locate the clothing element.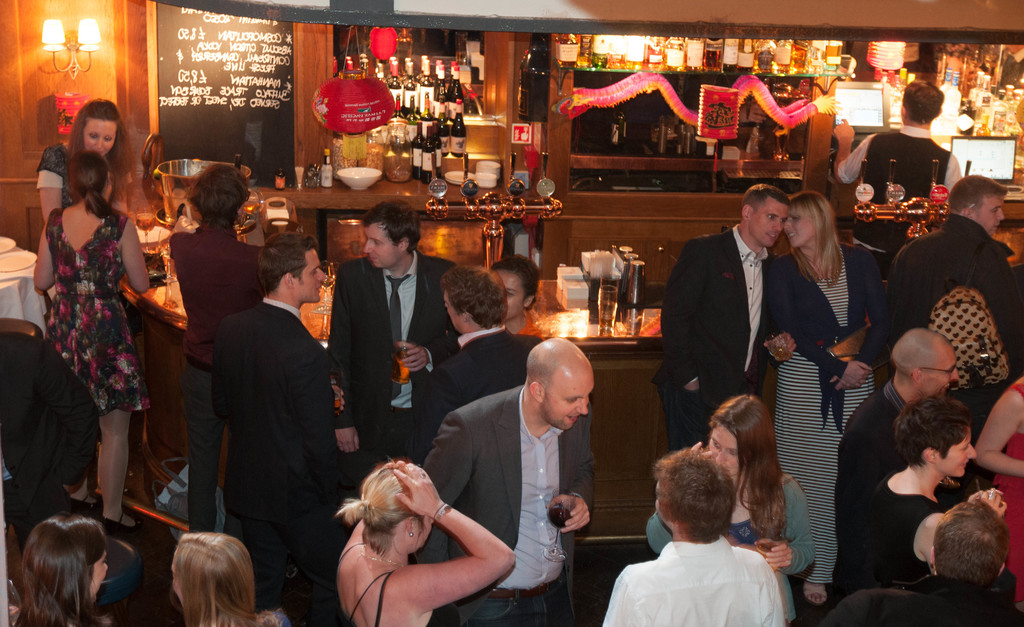
Element bbox: 990:380:1023:598.
